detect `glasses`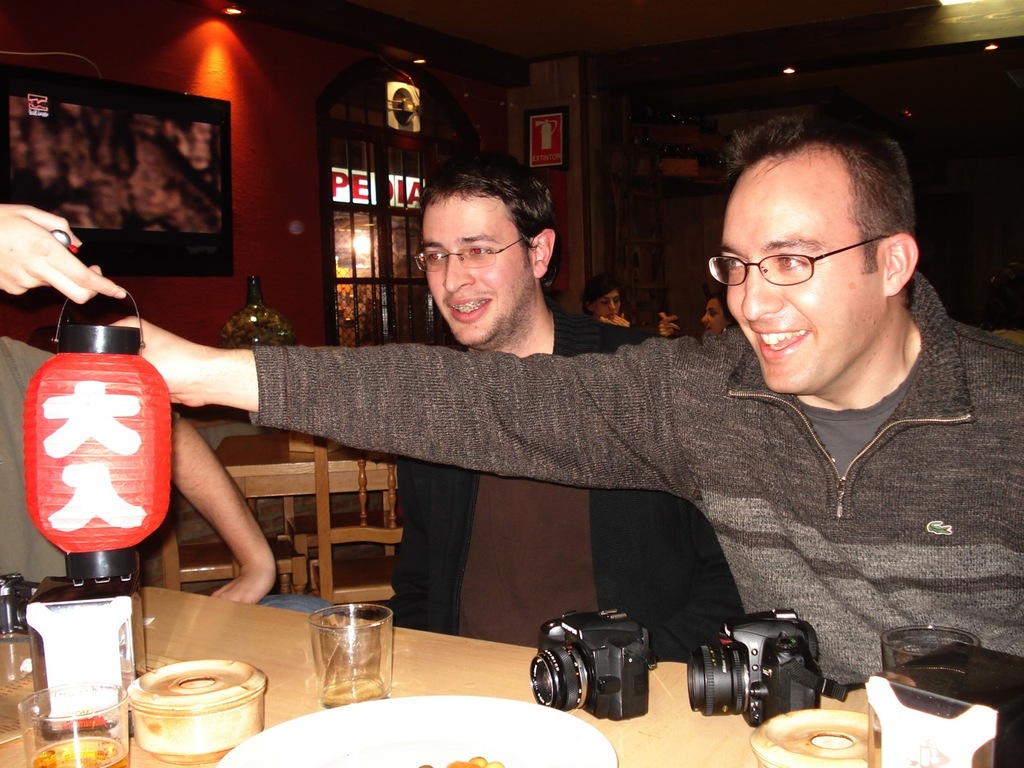
bbox=(706, 236, 892, 287)
